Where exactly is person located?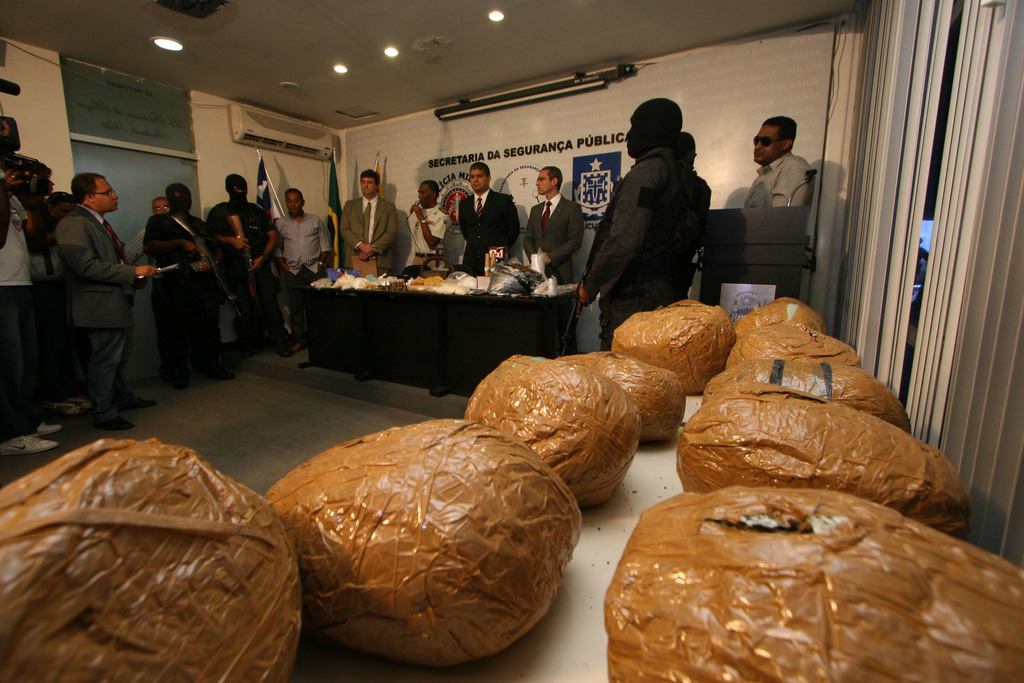
Its bounding box is Rect(521, 163, 584, 283).
